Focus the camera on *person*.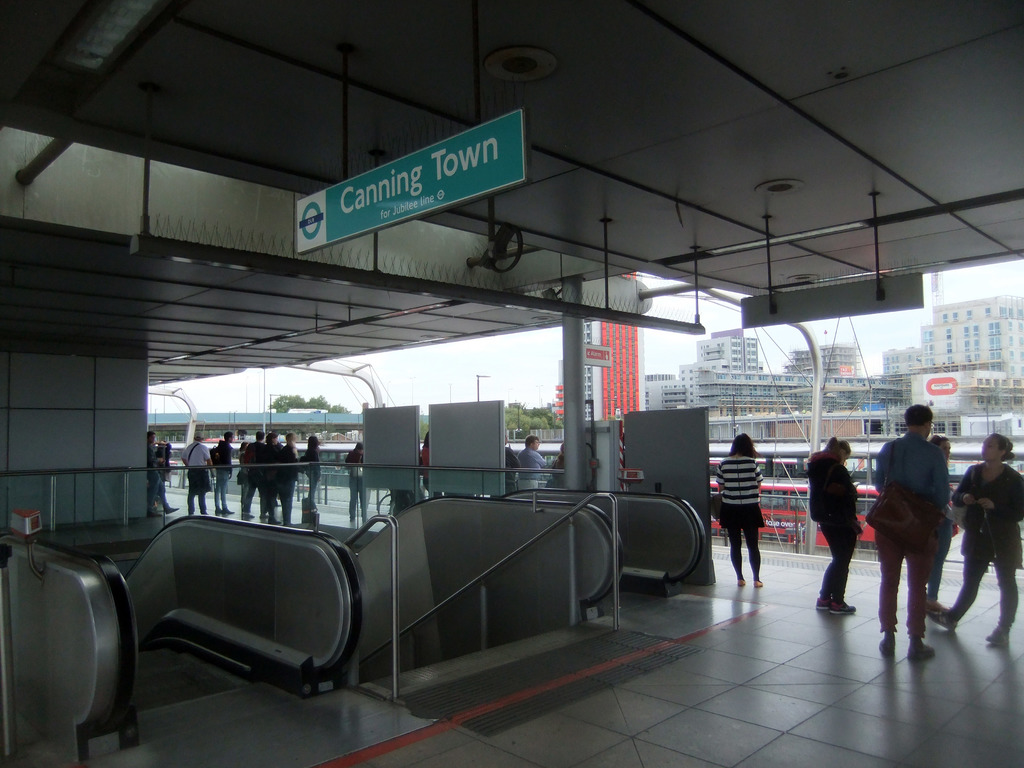
Focus region: [147, 430, 176, 520].
